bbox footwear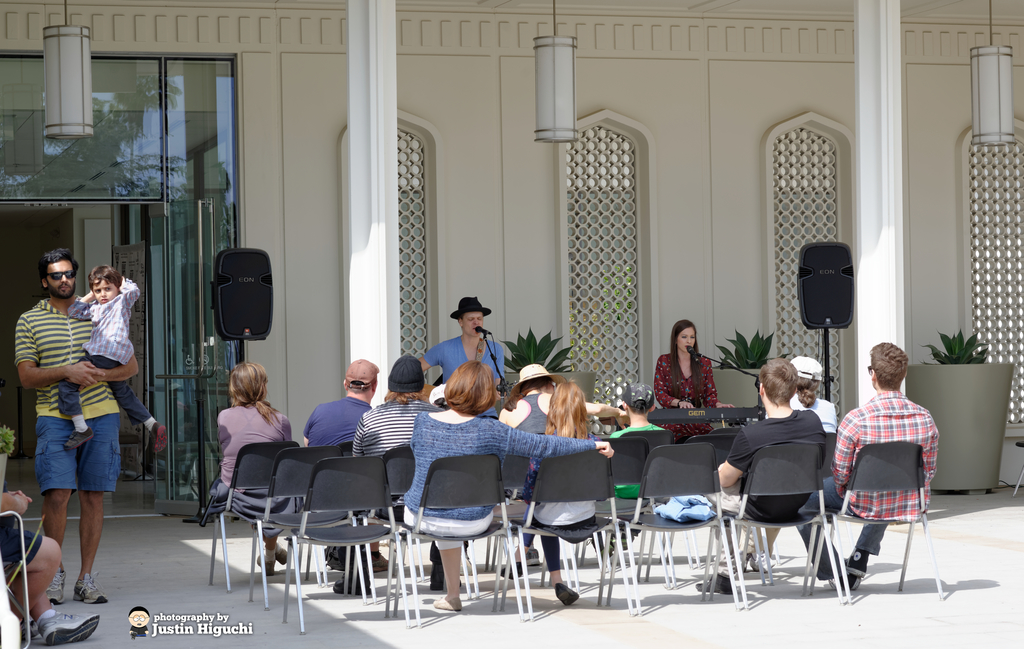
bbox=[724, 553, 748, 570]
